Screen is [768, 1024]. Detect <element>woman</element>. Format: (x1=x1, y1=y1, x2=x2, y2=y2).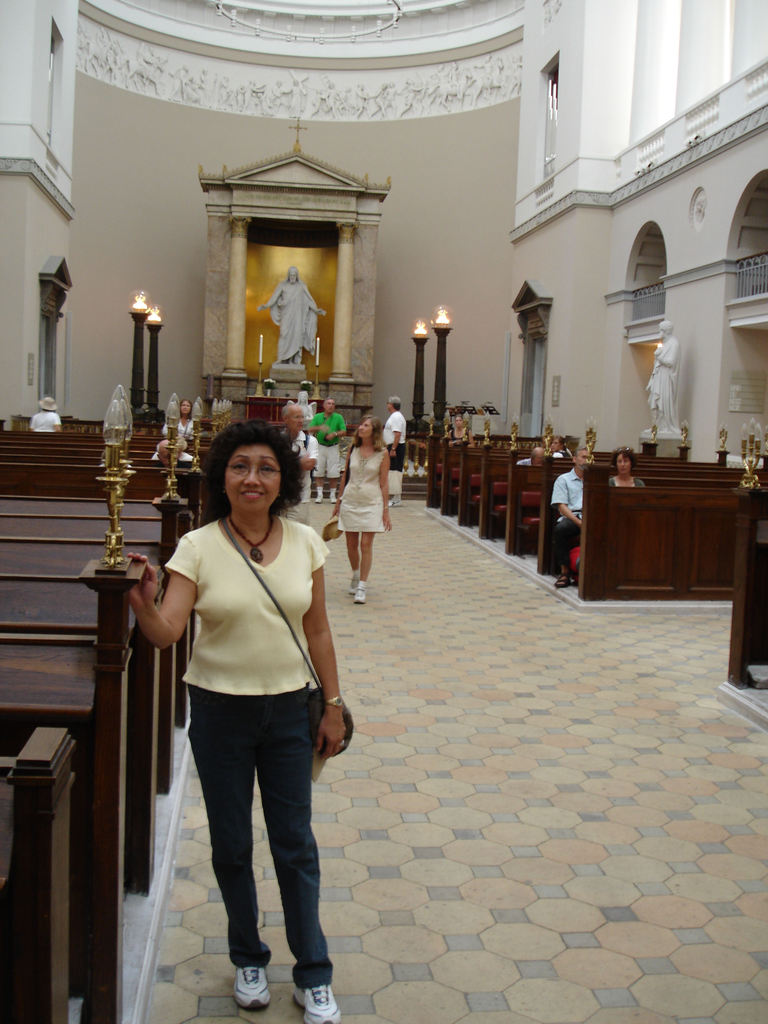
(x1=326, y1=413, x2=394, y2=597).
